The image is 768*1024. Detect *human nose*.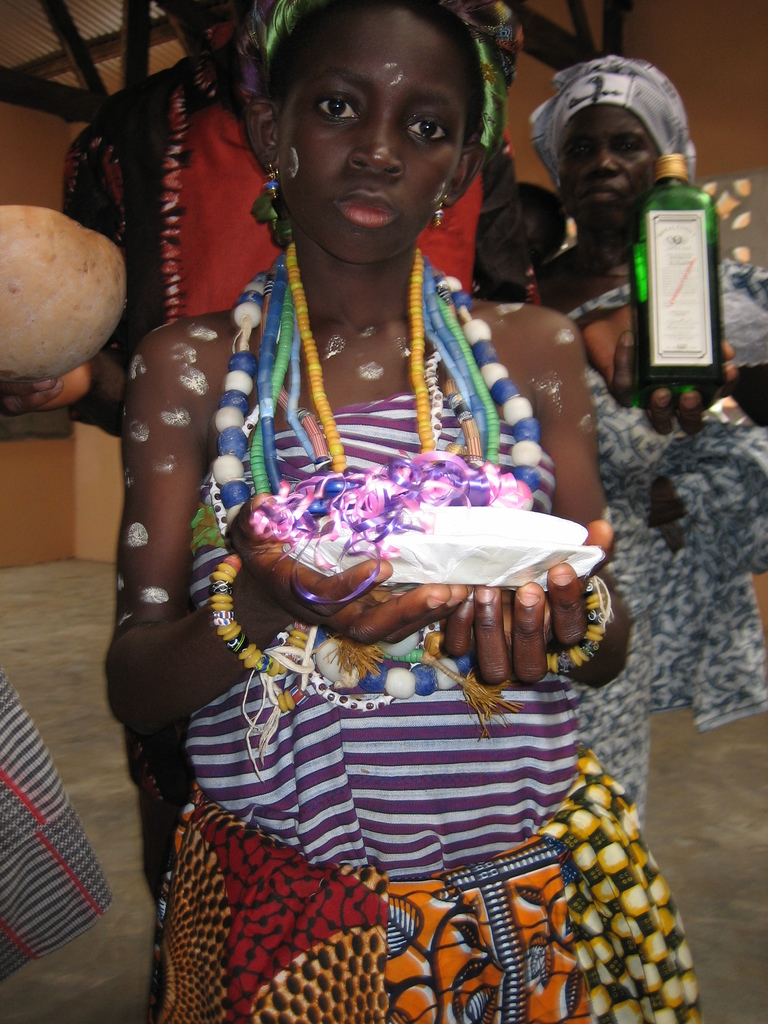
Detection: [x1=345, y1=100, x2=401, y2=175].
